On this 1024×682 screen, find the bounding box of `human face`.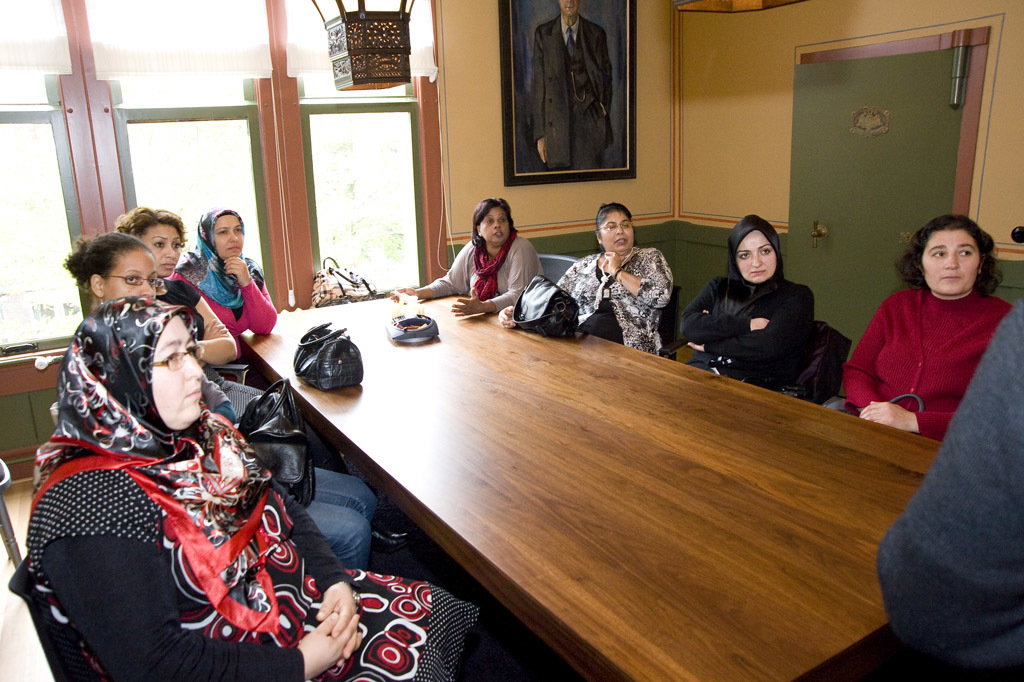
Bounding box: bbox(926, 232, 985, 294).
